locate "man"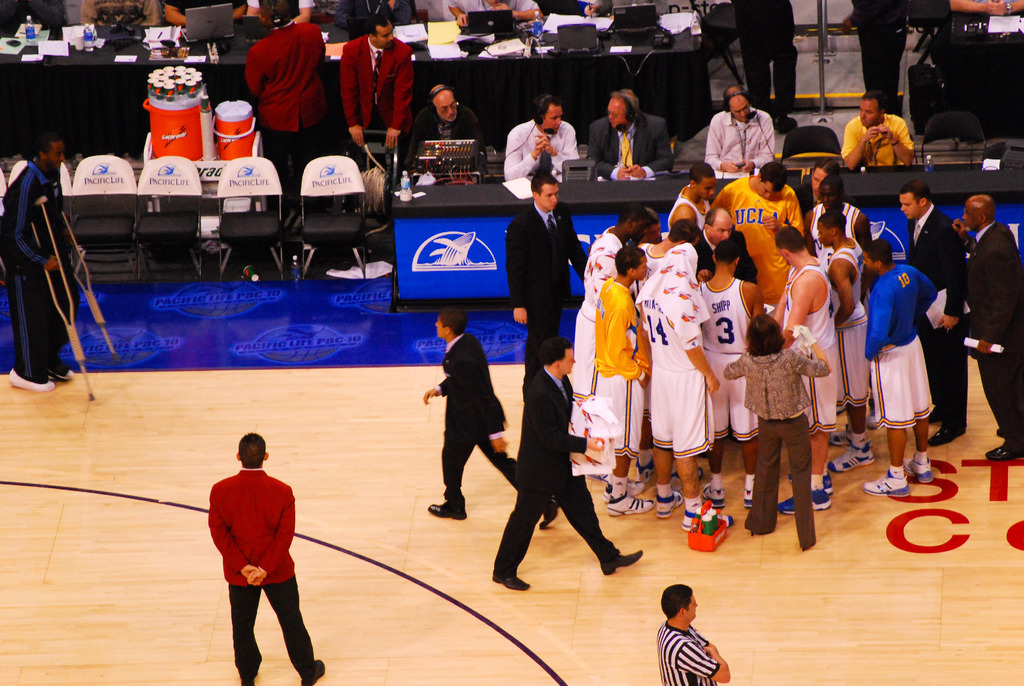
499, 85, 580, 188
